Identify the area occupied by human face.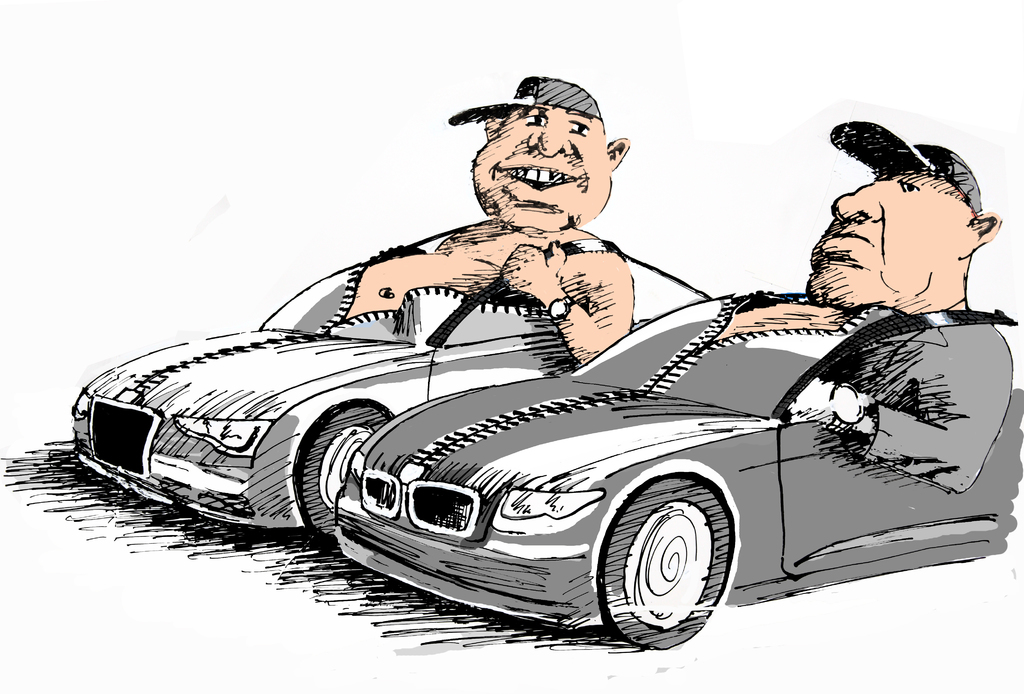
Area: pyautogui.locateOnScreen(804, 164, 980, 309).
